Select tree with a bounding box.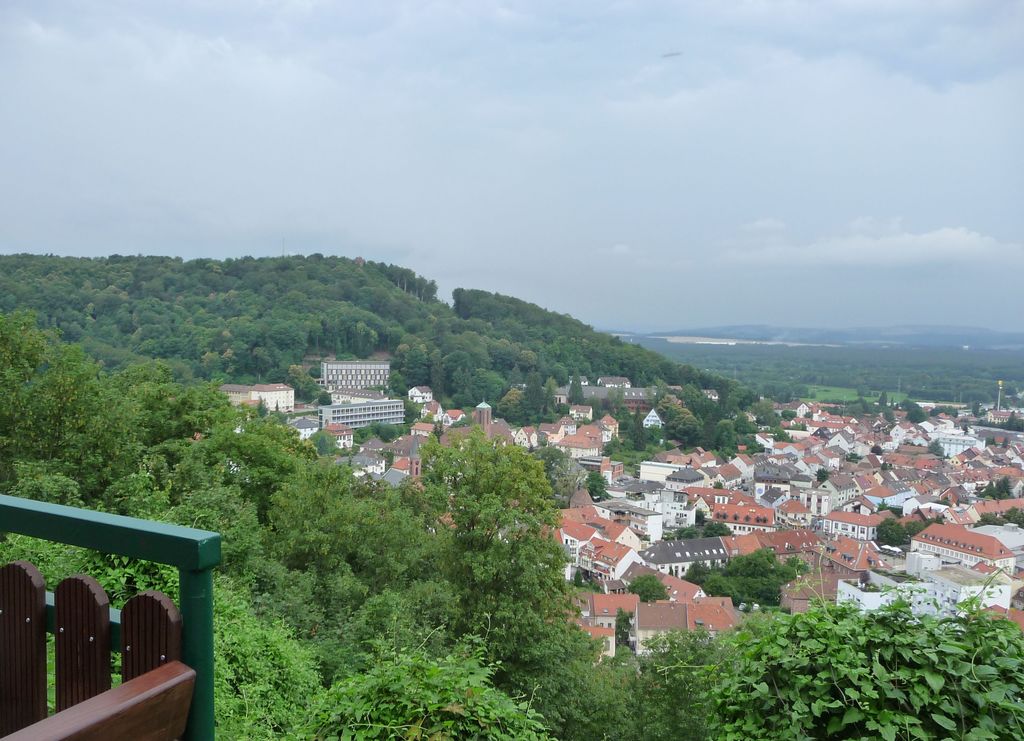
locate(1003, 506, 1023, 528).
